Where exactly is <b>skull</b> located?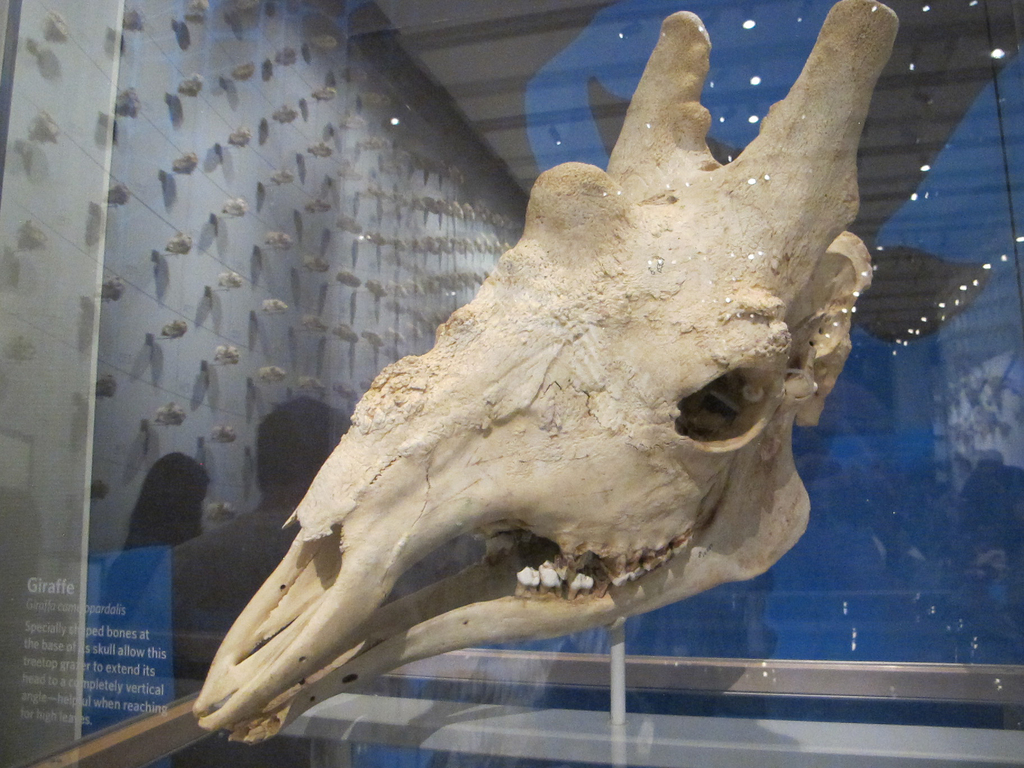
Its bounding box is box=[192, 2, 904, 748].
